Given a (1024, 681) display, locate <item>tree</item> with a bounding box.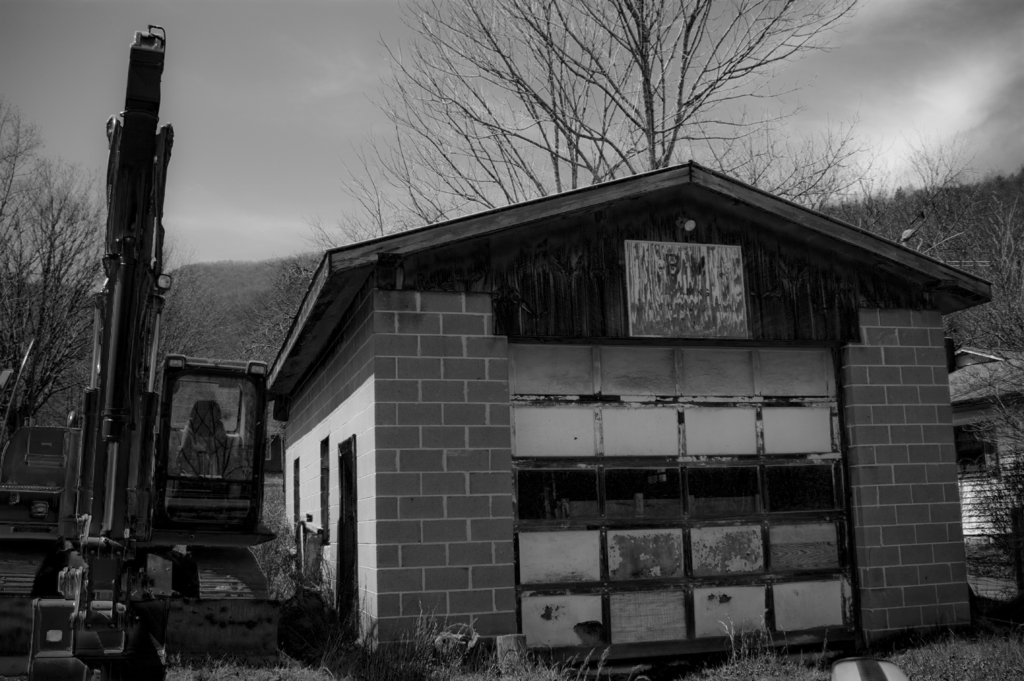
Located: select_region(0, 95, 111, 497).
